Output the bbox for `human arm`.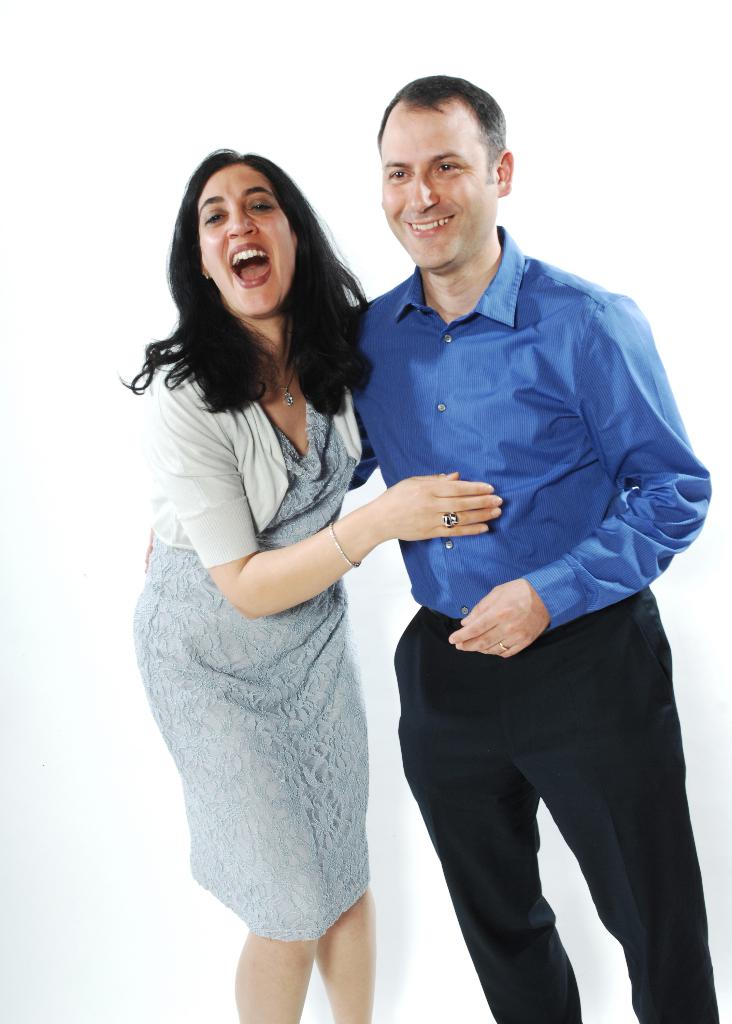
<box>113,388,514,624</box>.
